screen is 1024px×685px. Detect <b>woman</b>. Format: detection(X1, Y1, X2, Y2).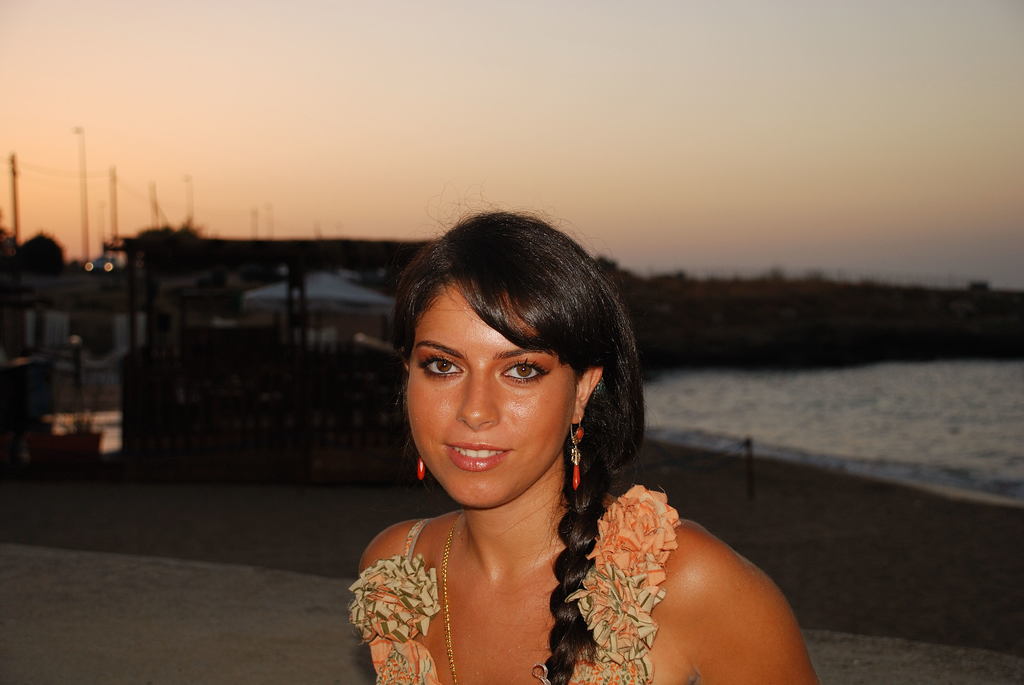
detection(288, 192, 783, 673).
